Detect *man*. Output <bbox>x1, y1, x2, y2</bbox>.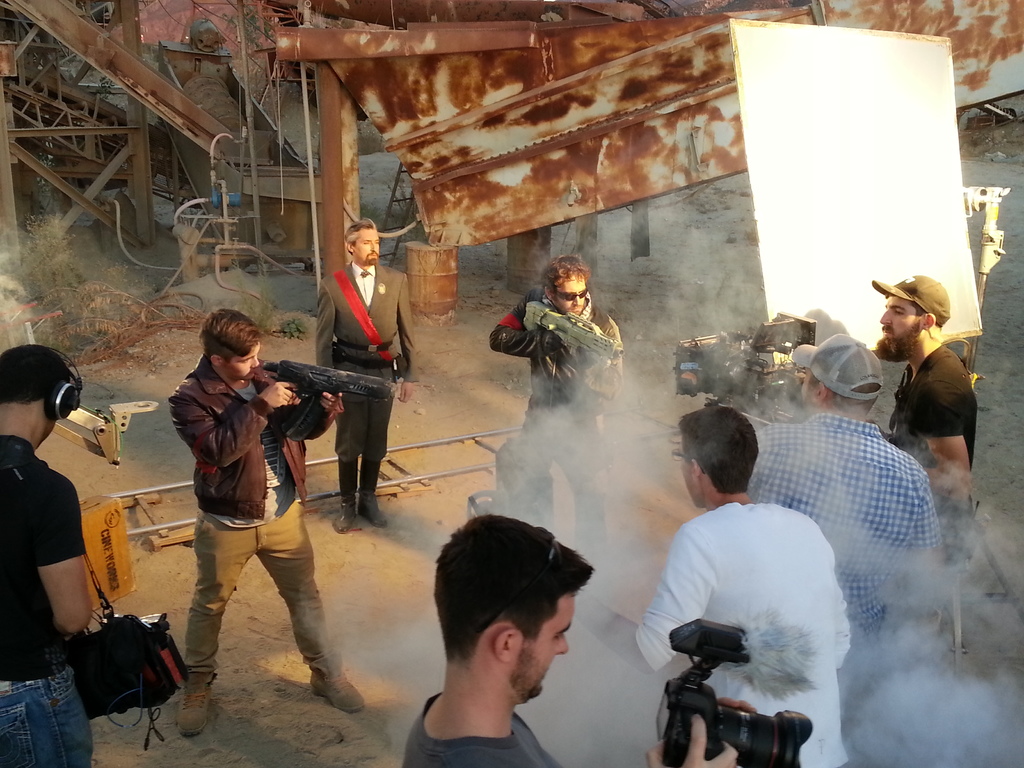
<bbox>166, 311, 342, 741</bbox>.
